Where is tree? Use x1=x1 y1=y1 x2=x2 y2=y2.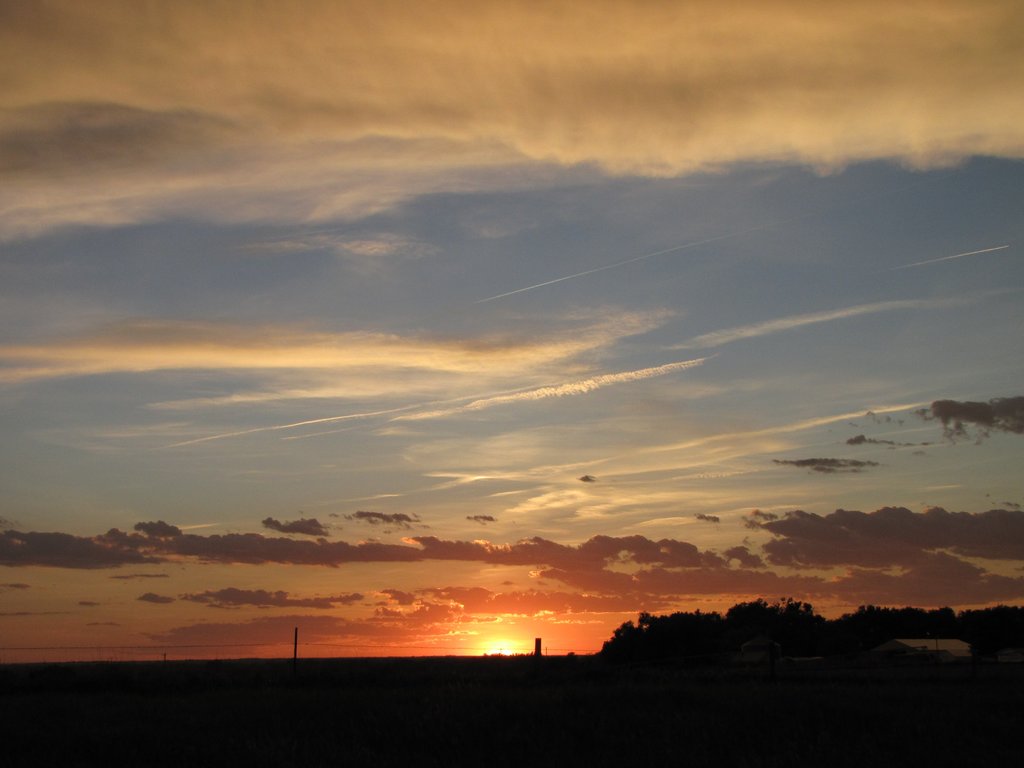
x1=604 y1=622 x2=637 y2=649.
